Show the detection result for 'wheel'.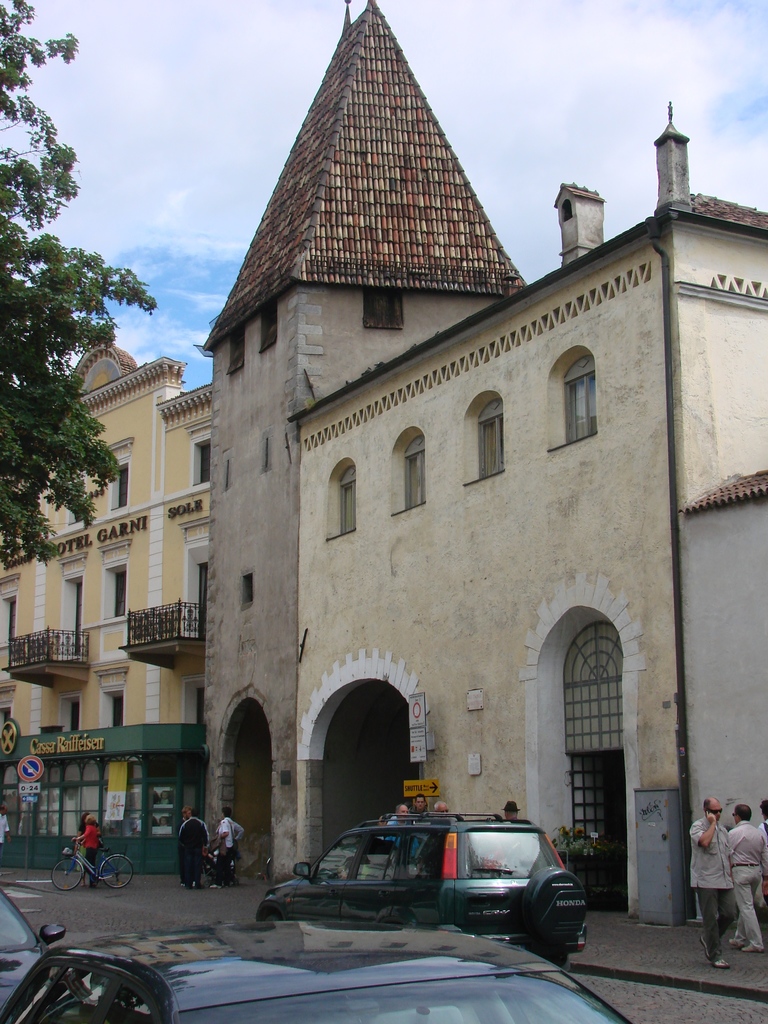
<bbox>102, 854, 131, 889</bbox>.
